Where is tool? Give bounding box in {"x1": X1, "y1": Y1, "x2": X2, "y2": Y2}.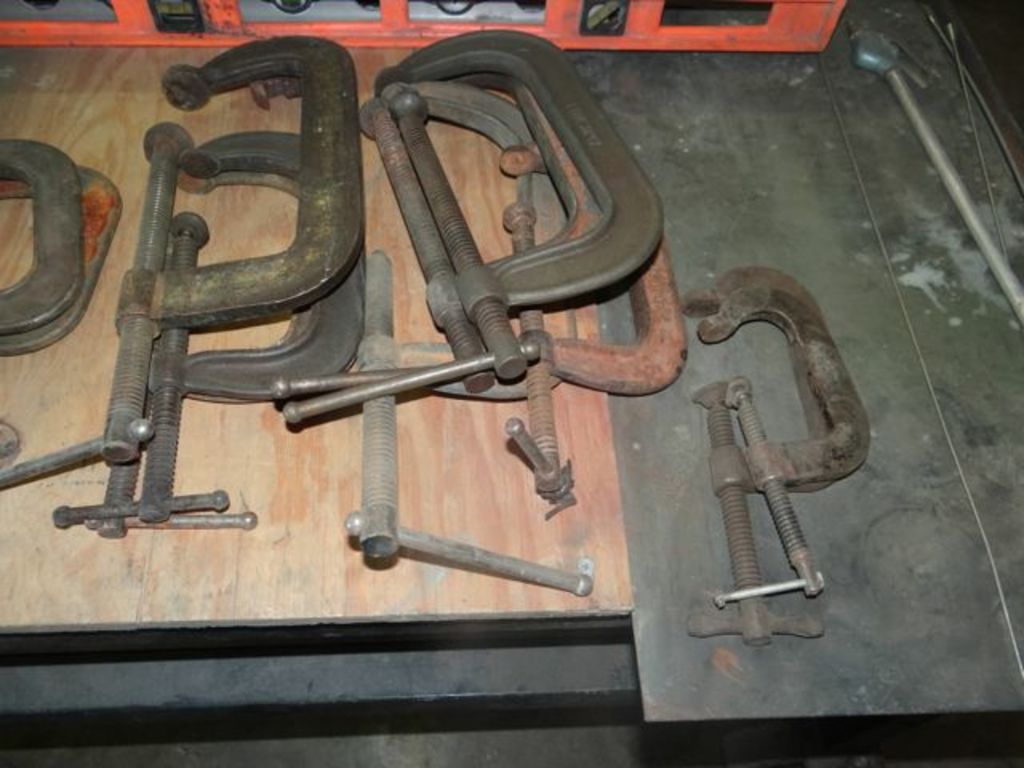
{"x1": 54, "y1": 120, "x2": 368, "y2": 565}.
